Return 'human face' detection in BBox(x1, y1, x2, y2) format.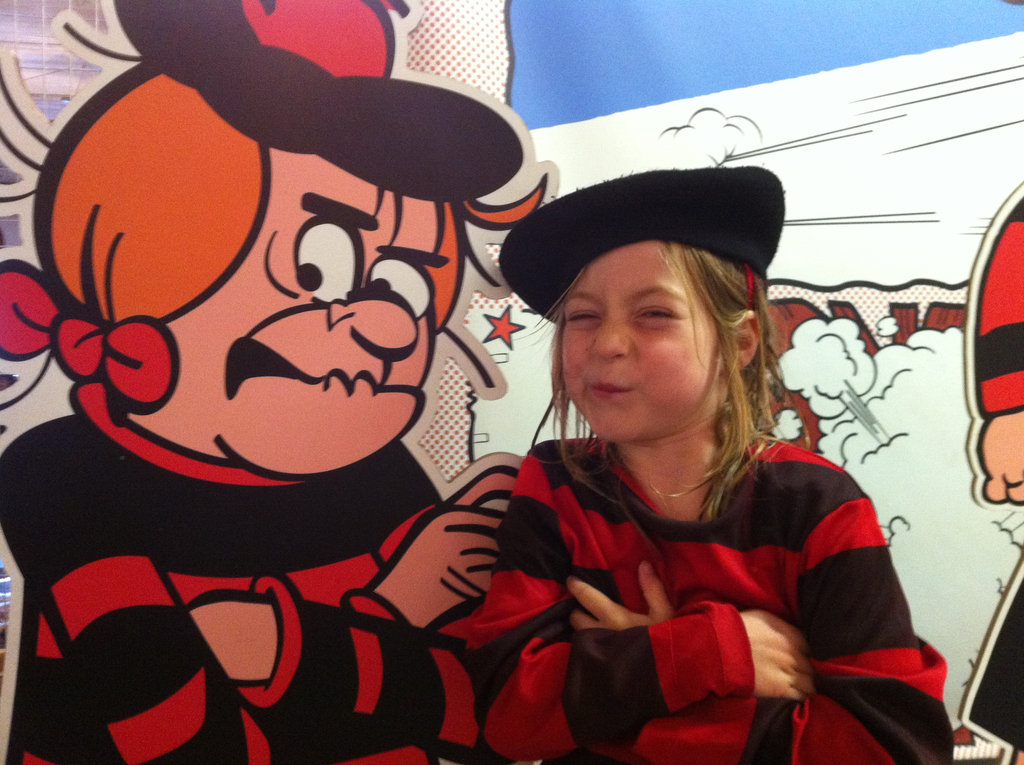
BBox(559, 238, 723, 442).
